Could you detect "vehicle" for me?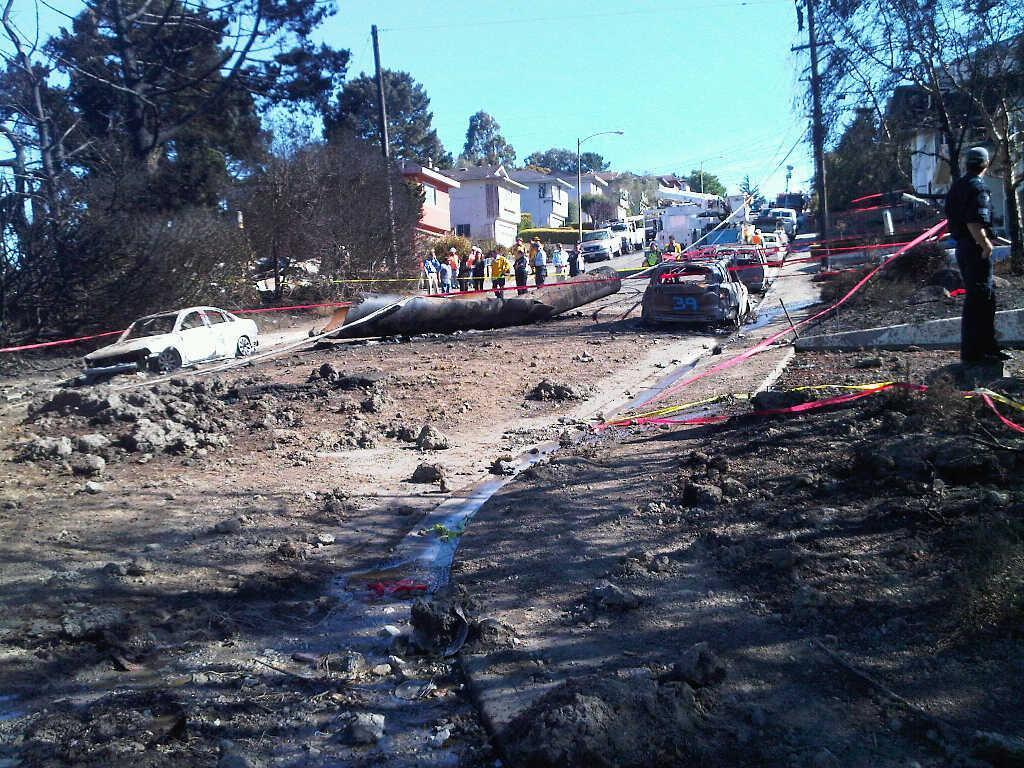
Detection result: (577,225,622,261).
